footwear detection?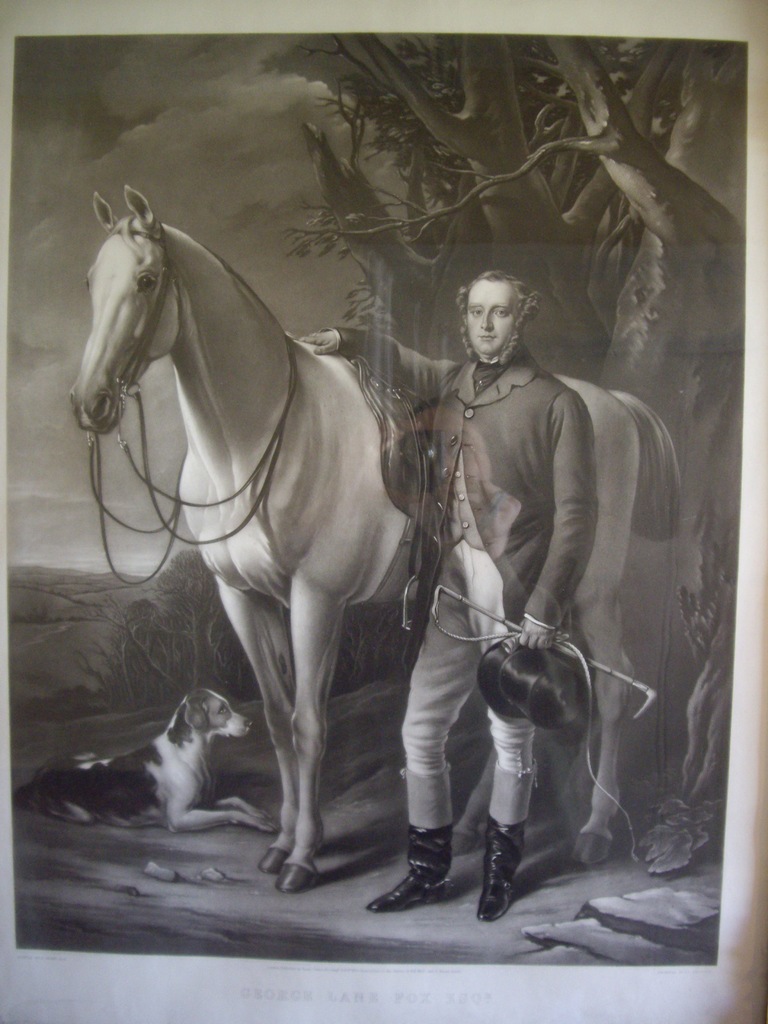
{"left": 360, "top": 767, "right": 454, "bottom": 911}
